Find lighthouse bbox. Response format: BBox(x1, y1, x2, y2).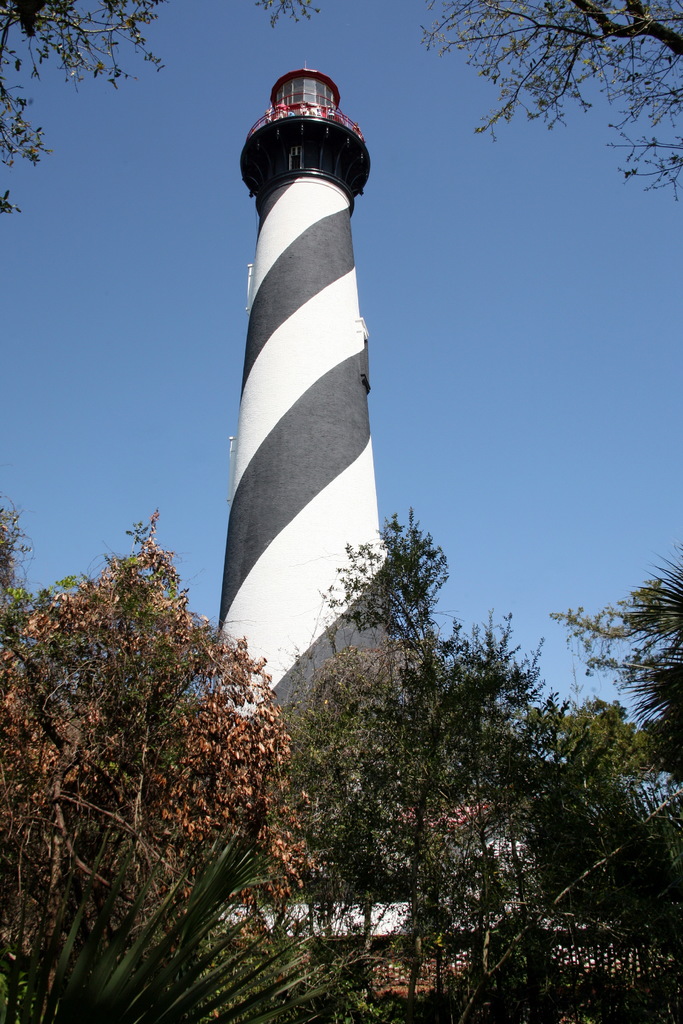
BBox(206, 49, 414, 754).
